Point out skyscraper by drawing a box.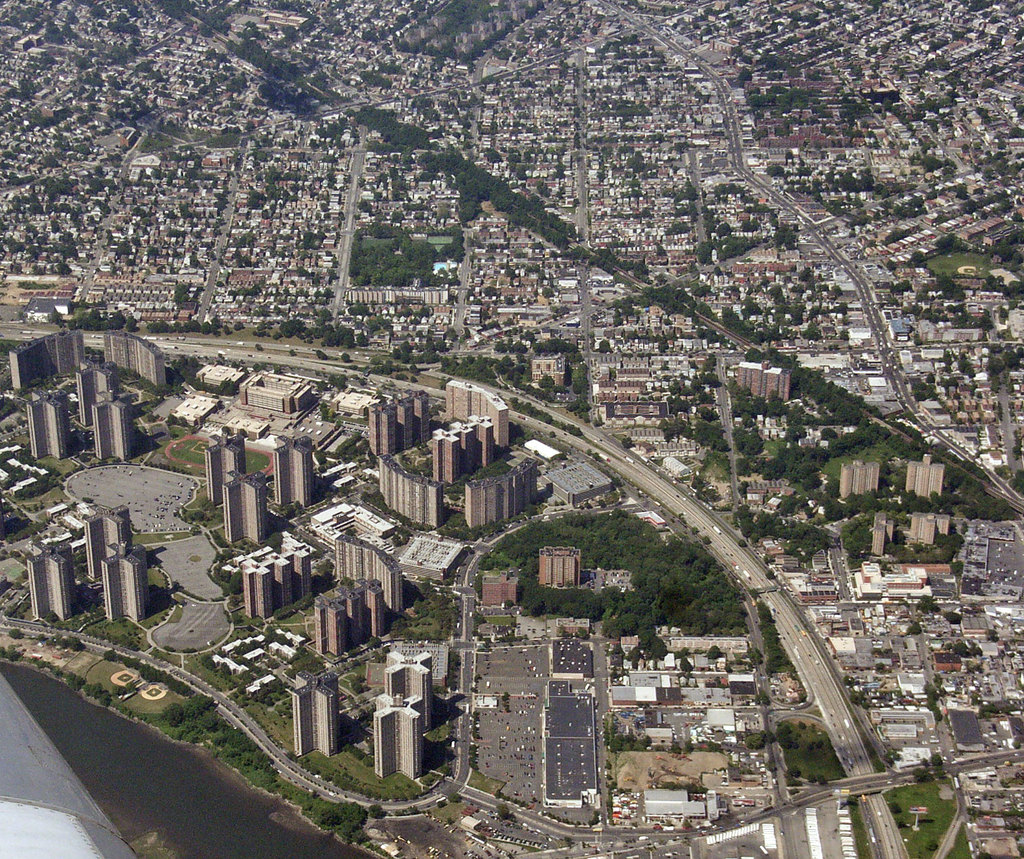
<bbox>271, 427, 315, 500</bbox>.
